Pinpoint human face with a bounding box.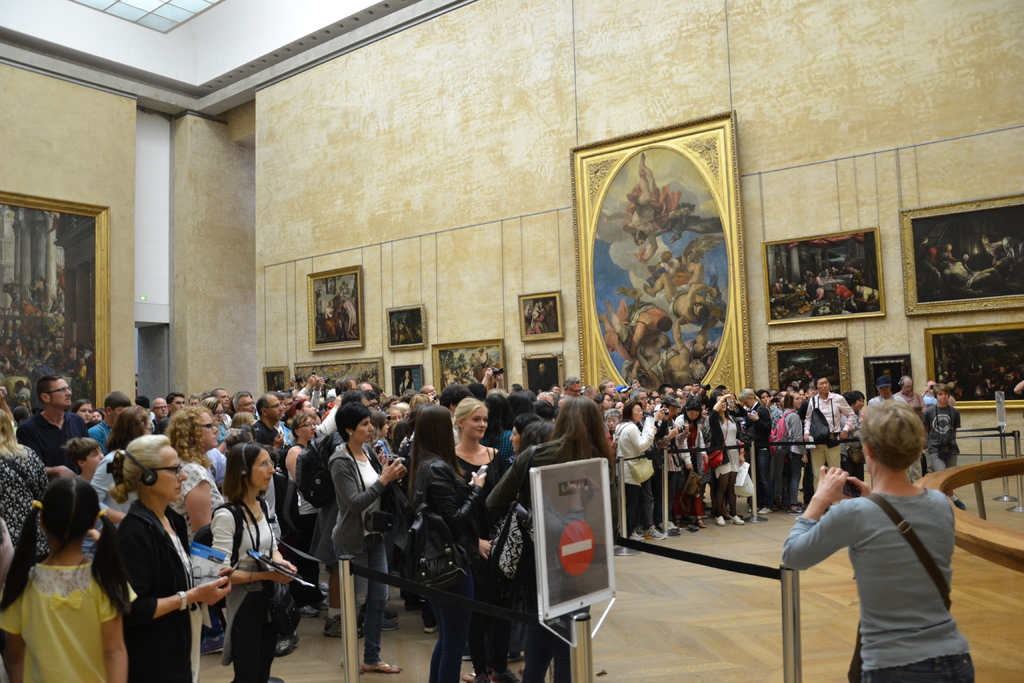
x1=264 y1=389 x2=287 y2=419.
